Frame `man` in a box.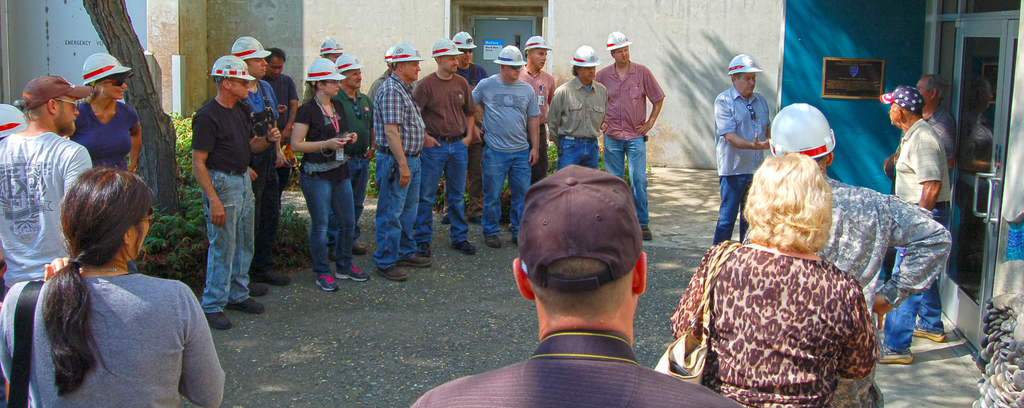
369/42/438/282.
